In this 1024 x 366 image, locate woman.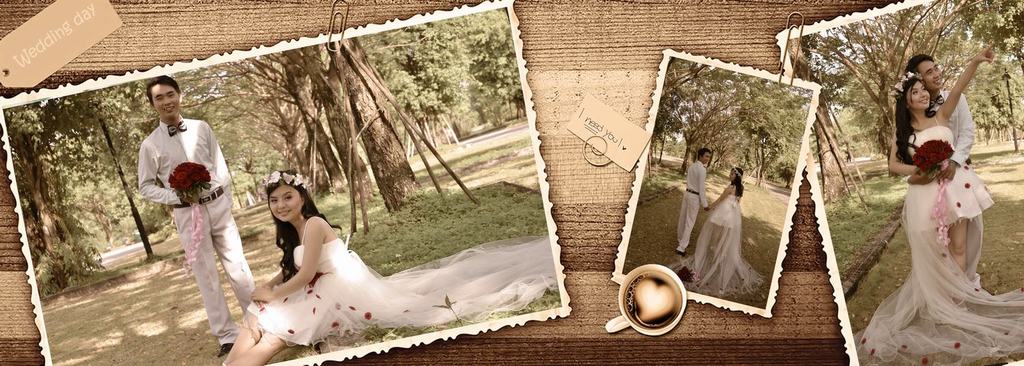
Bounding box: [852, 44, 1000, 362].
